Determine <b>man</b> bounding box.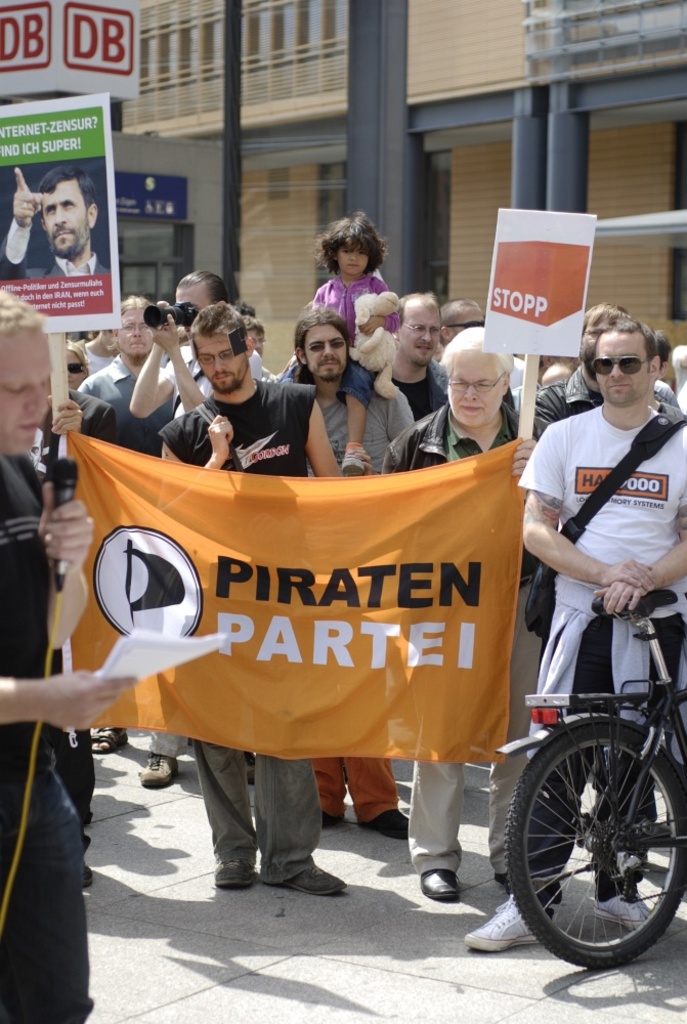
Determined: 231,301,262,316.
